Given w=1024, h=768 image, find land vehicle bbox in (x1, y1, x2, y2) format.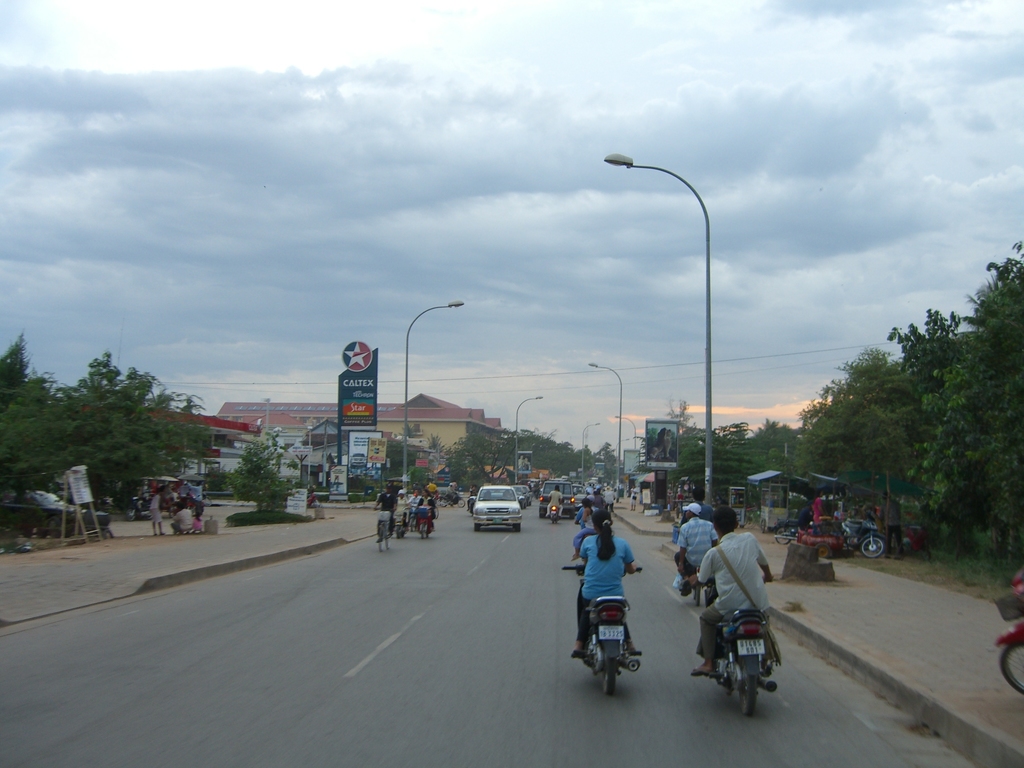
(472, 486, 520, 529).
